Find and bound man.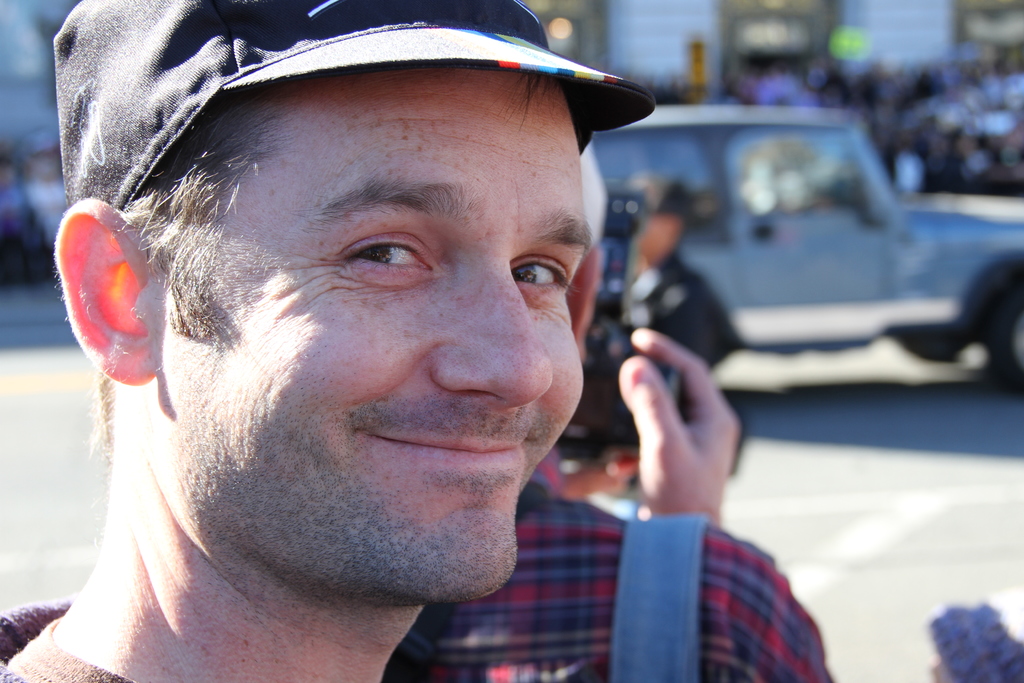
Bound: 0, 0, 656, 682.
